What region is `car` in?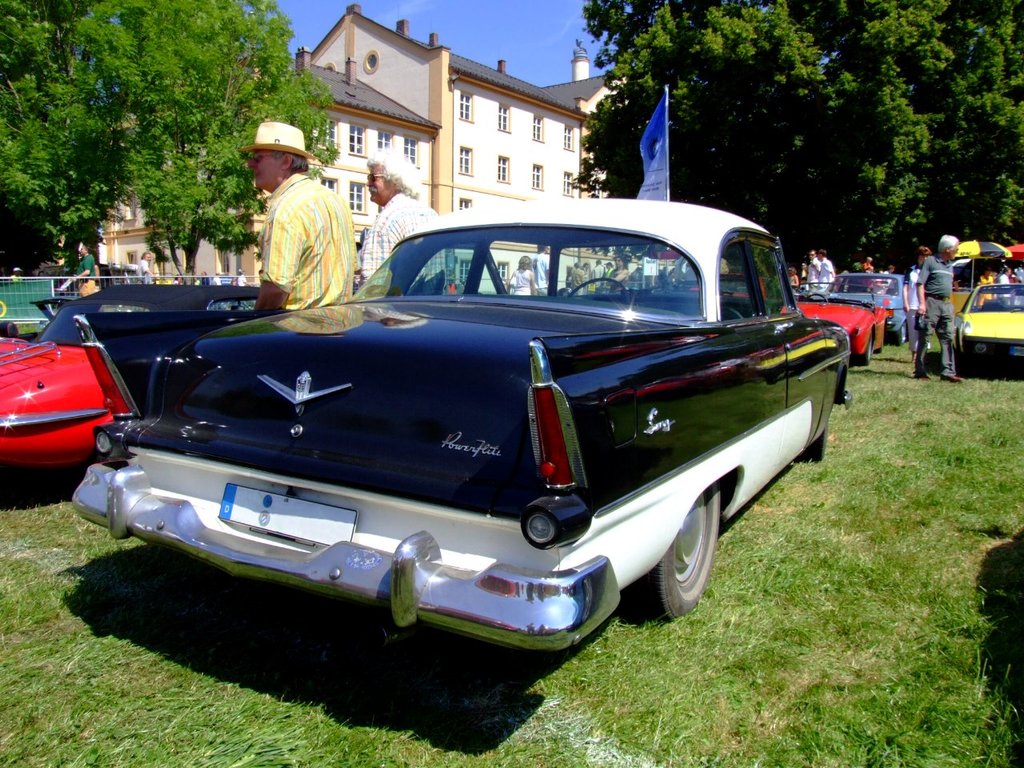
box=[831, 274, 916, 350].
